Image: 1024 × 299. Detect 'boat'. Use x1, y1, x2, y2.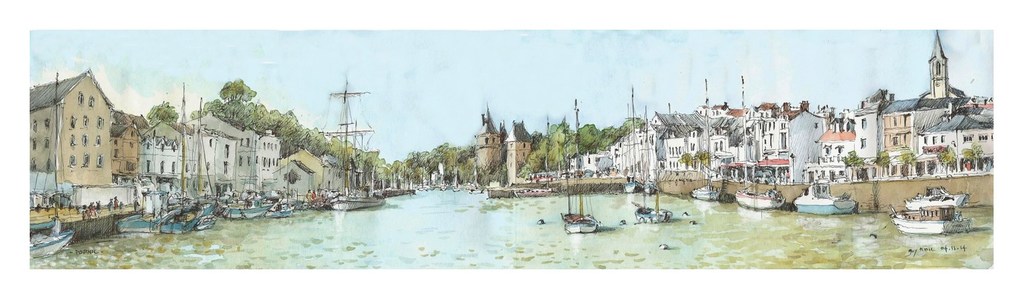
318, 73, 384, 209.
